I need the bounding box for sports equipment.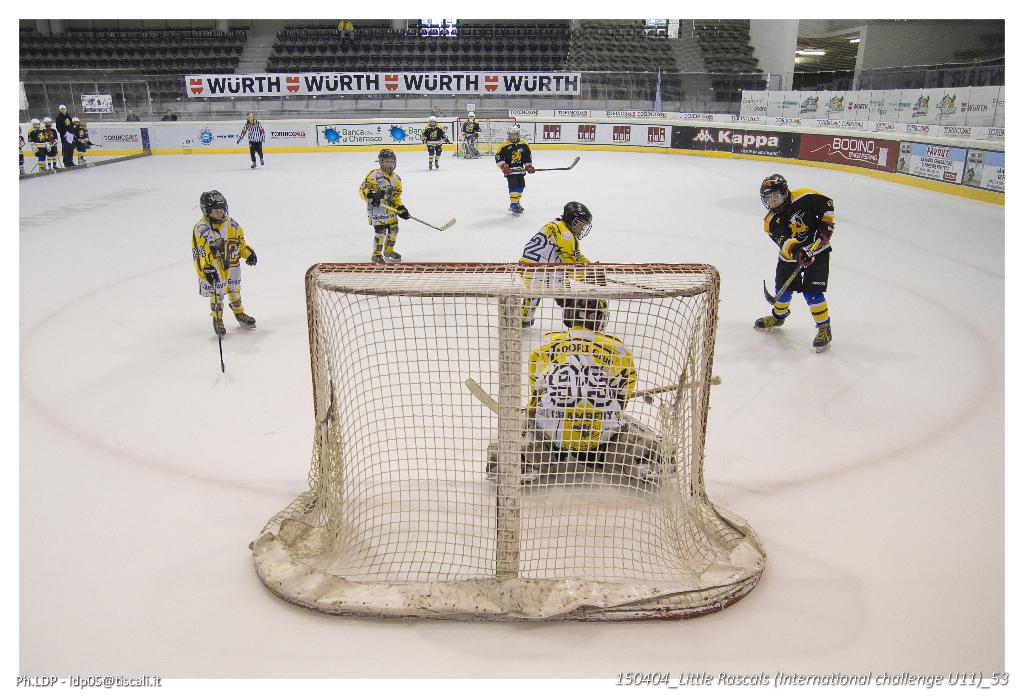
Here it is: (792, 245, 817, 268).
